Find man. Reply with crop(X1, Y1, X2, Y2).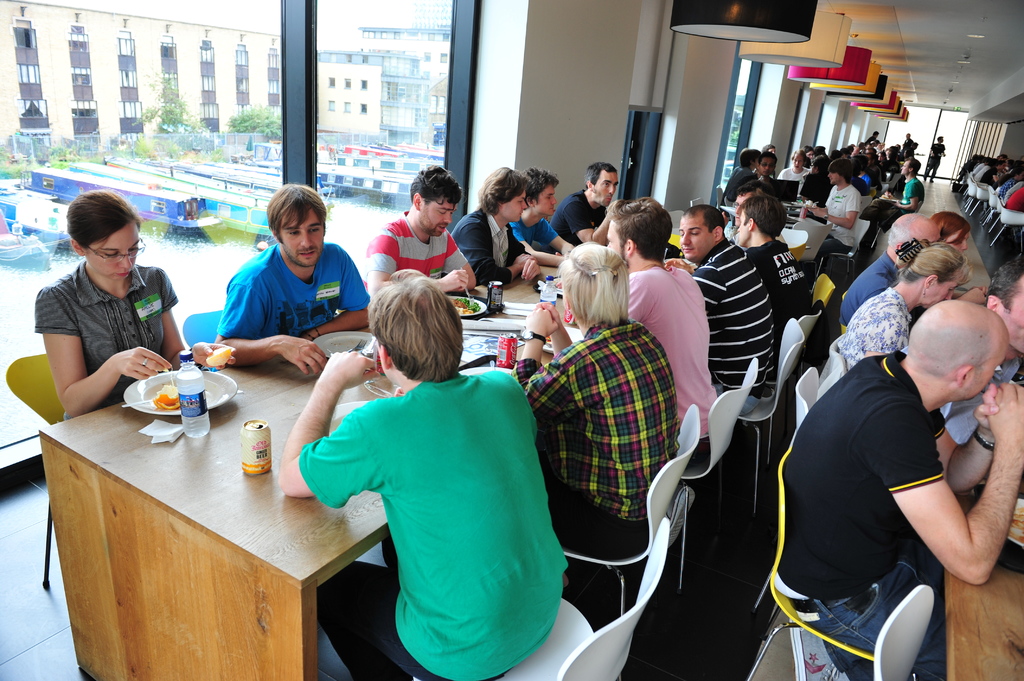
crop(659, 207, 778, 401).
